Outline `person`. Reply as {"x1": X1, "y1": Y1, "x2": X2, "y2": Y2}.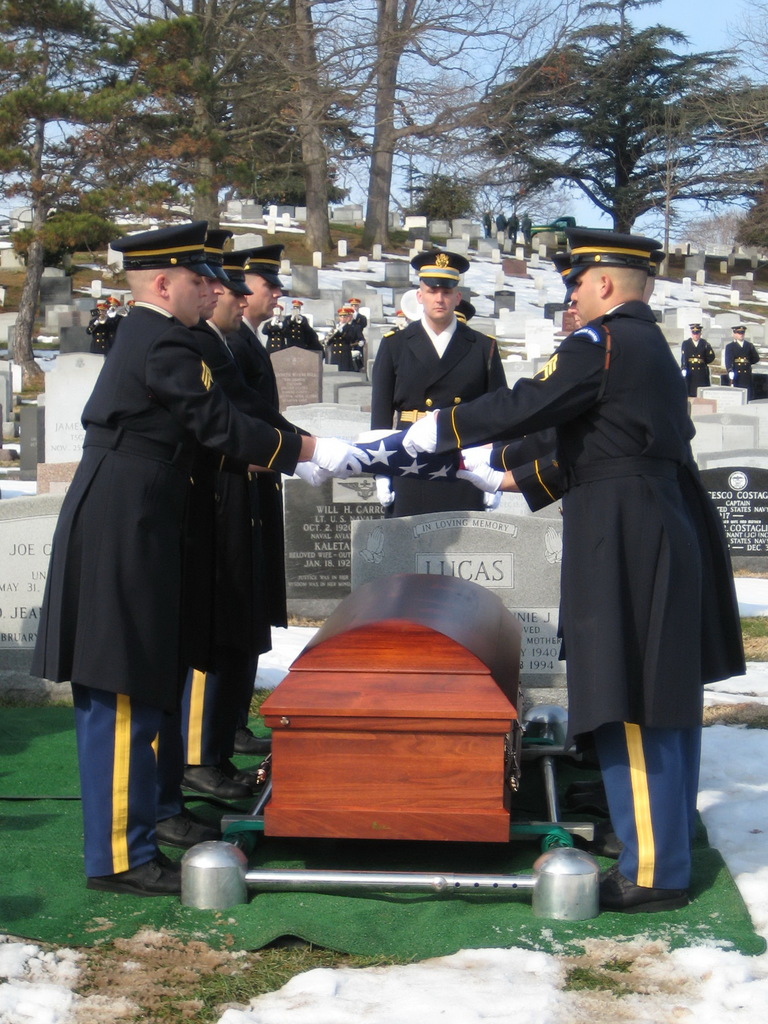
{"x1": 717, "y1": 317, "x2": 758, "y2": 397}.
